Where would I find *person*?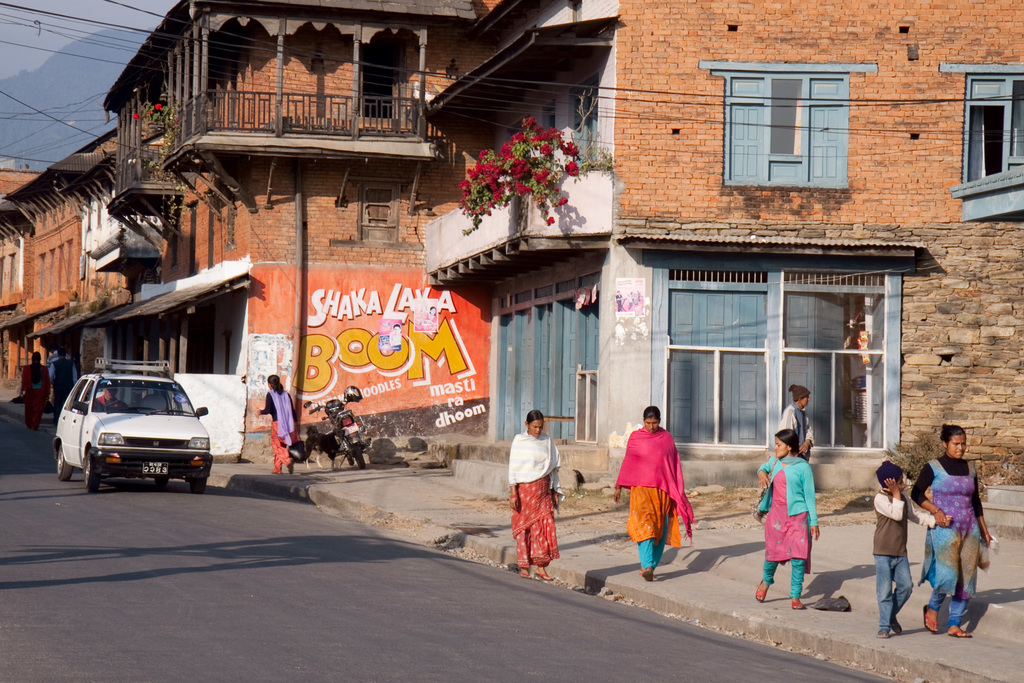
At bbox=[911, 424, 997, 640].
